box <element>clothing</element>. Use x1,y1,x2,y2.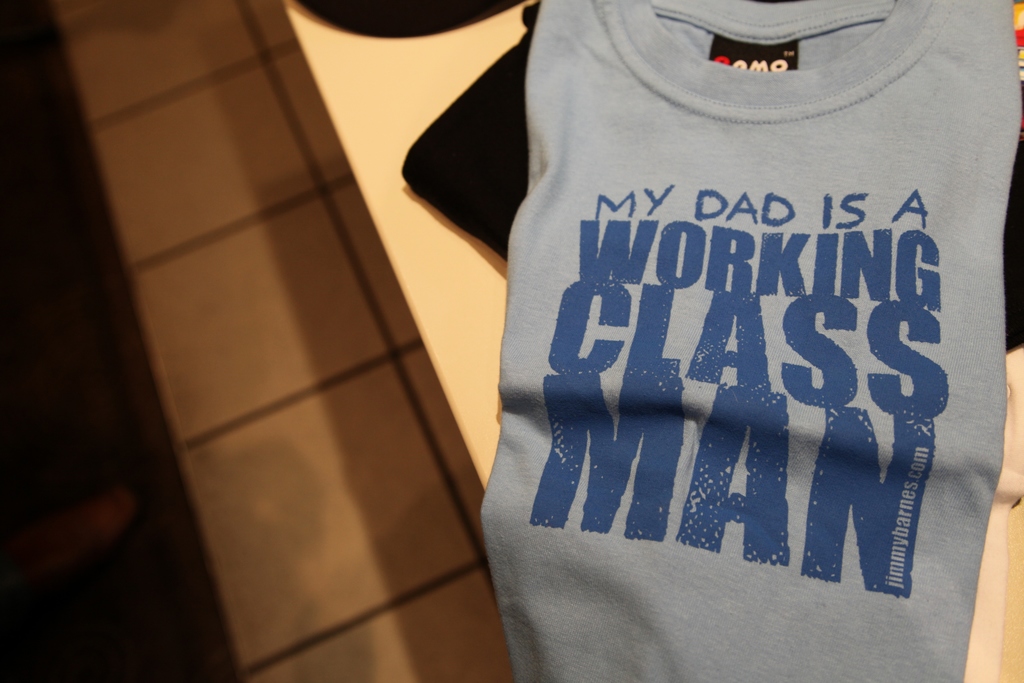
476,0,1023,682.
